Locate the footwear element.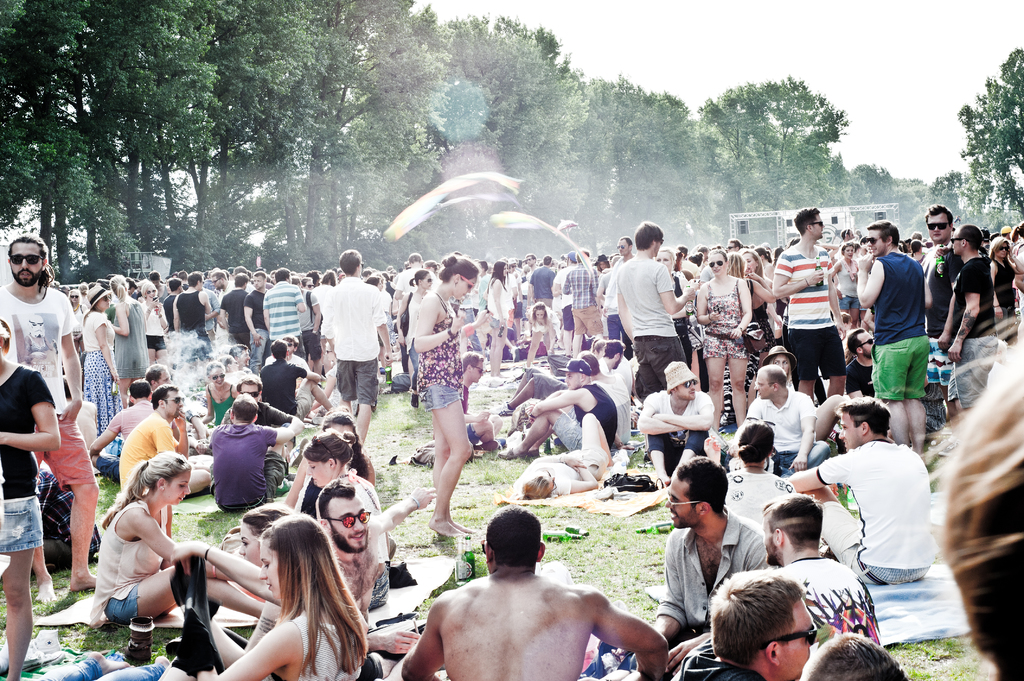
Element bbox: <bbox>499, 438, 507, 444</bbox>.
